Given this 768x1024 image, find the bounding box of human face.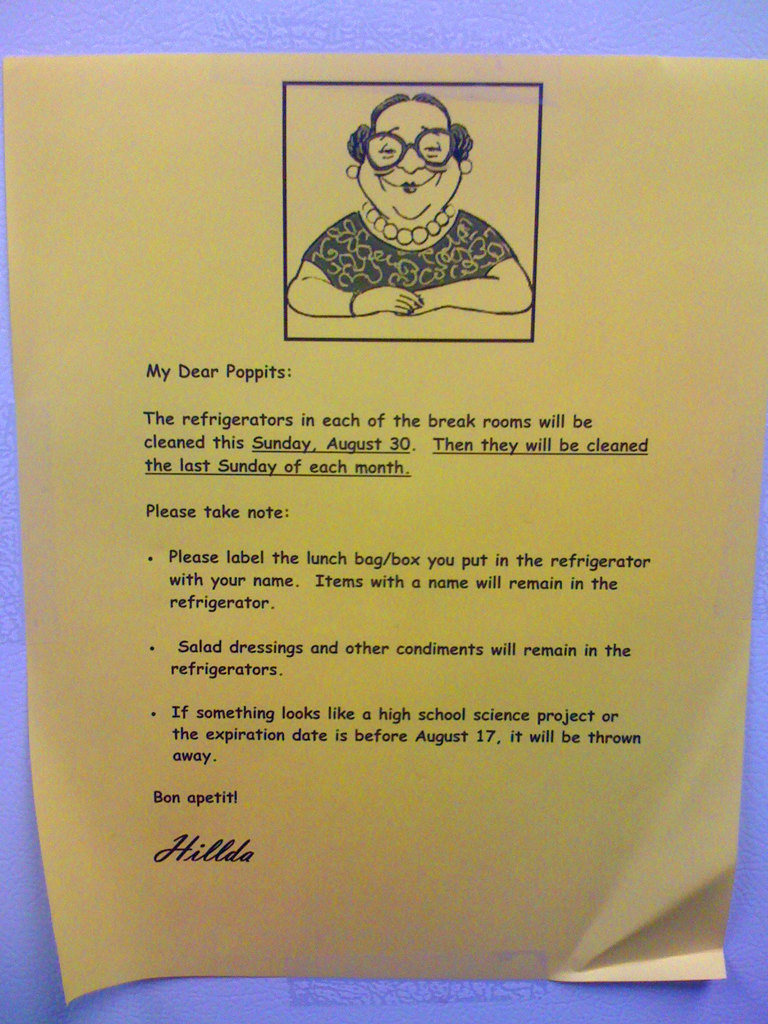
[355,97,463,236].
